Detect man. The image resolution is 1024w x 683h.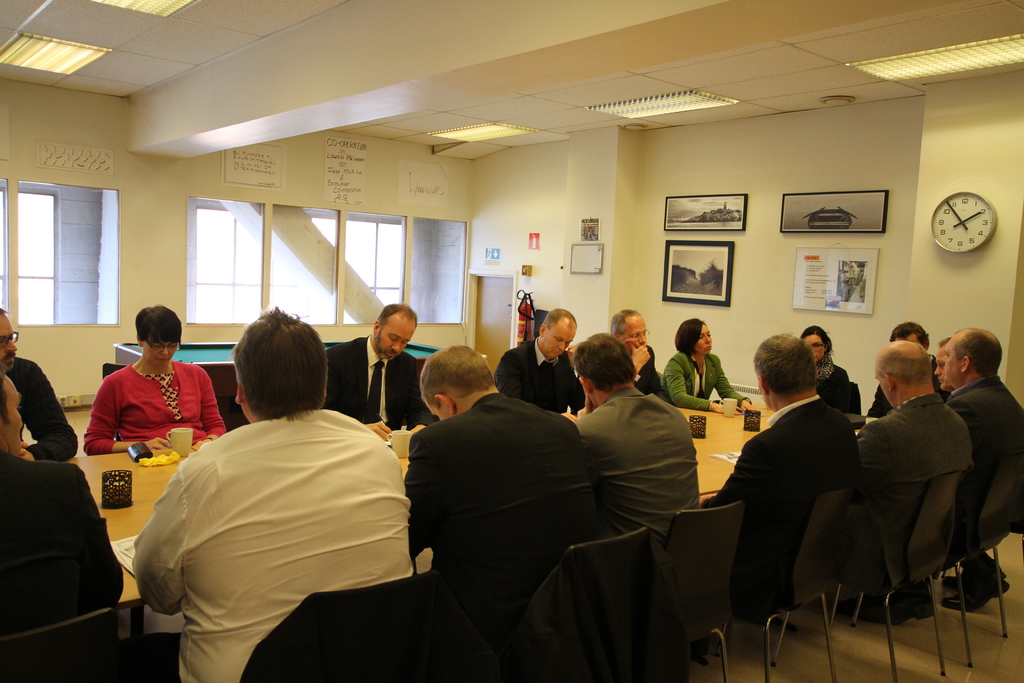
(x1=132, y1=308, x2=414, y2=682).
